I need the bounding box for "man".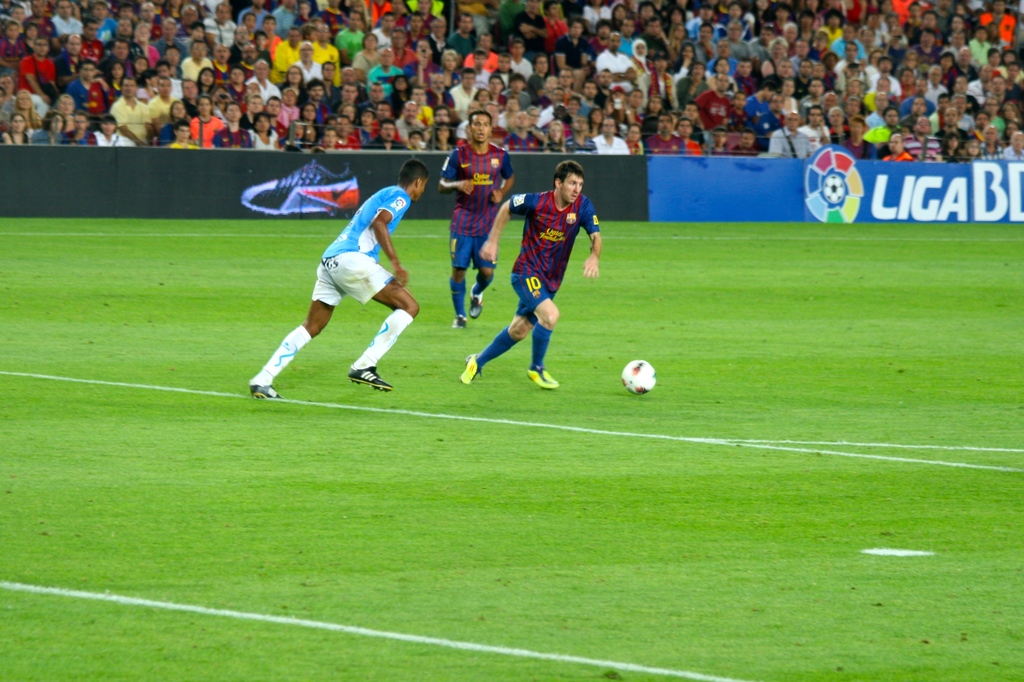
Here it is: BBox(828, 38, 865, 90).
